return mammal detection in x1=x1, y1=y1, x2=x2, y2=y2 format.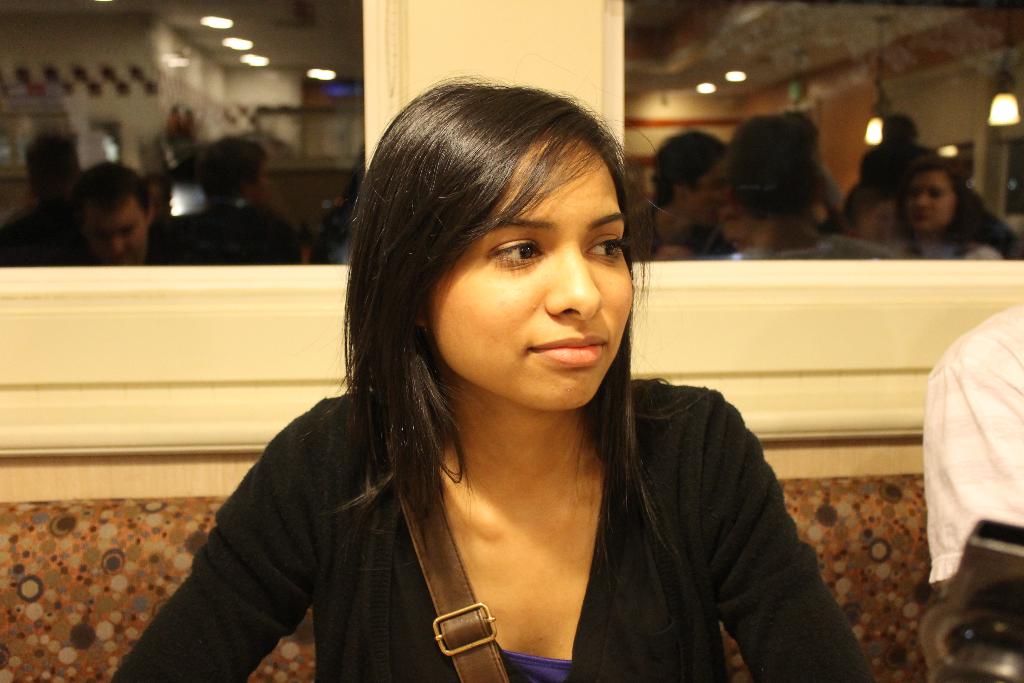
x1=919, y1=298, x2=1023, y2=682.
